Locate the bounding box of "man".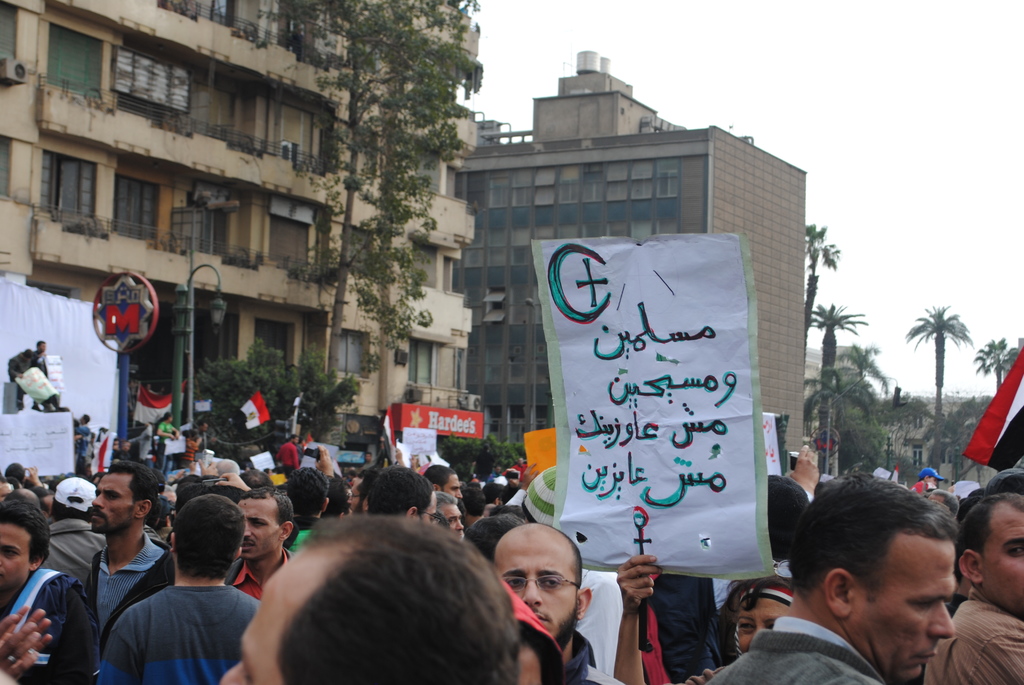
Bounding box: rect(38, 473, 106, 624).
